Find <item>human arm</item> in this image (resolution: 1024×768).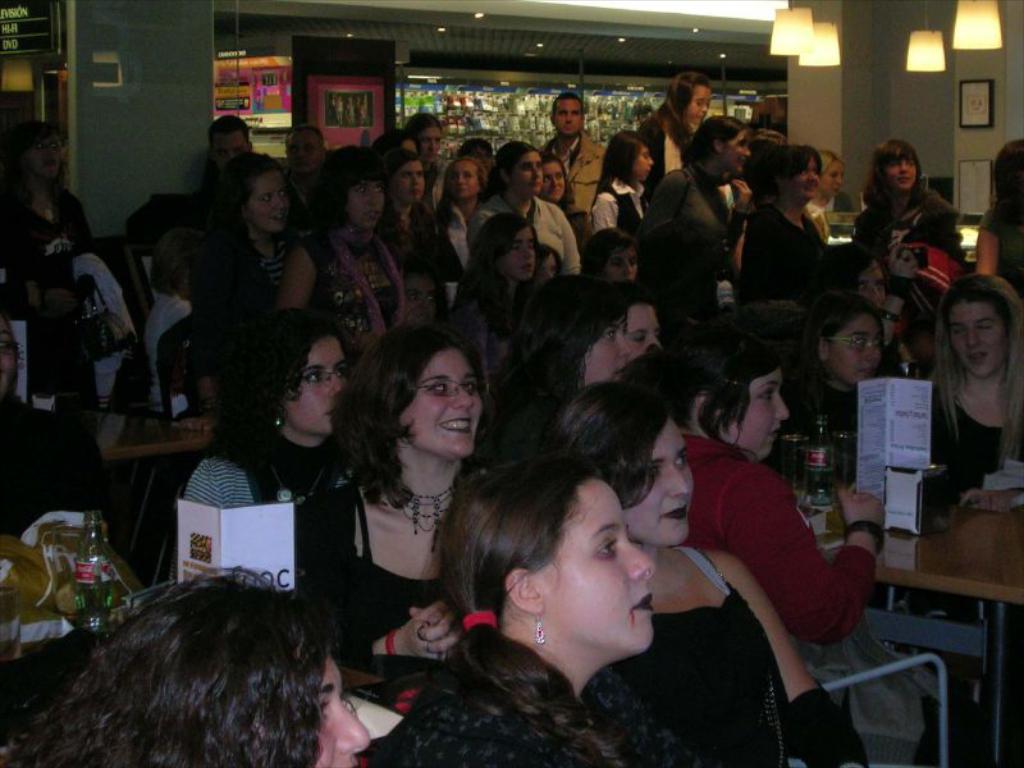
[276,237,323,310].
